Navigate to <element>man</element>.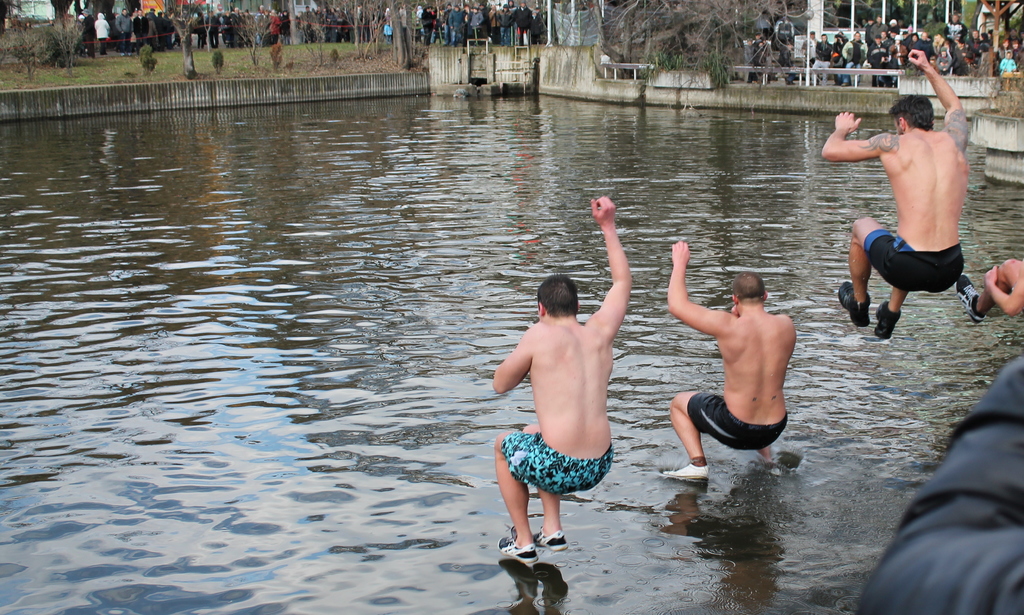
Navigation target: pyautogui.locateOnScreen(94, 13, 108, 54).
